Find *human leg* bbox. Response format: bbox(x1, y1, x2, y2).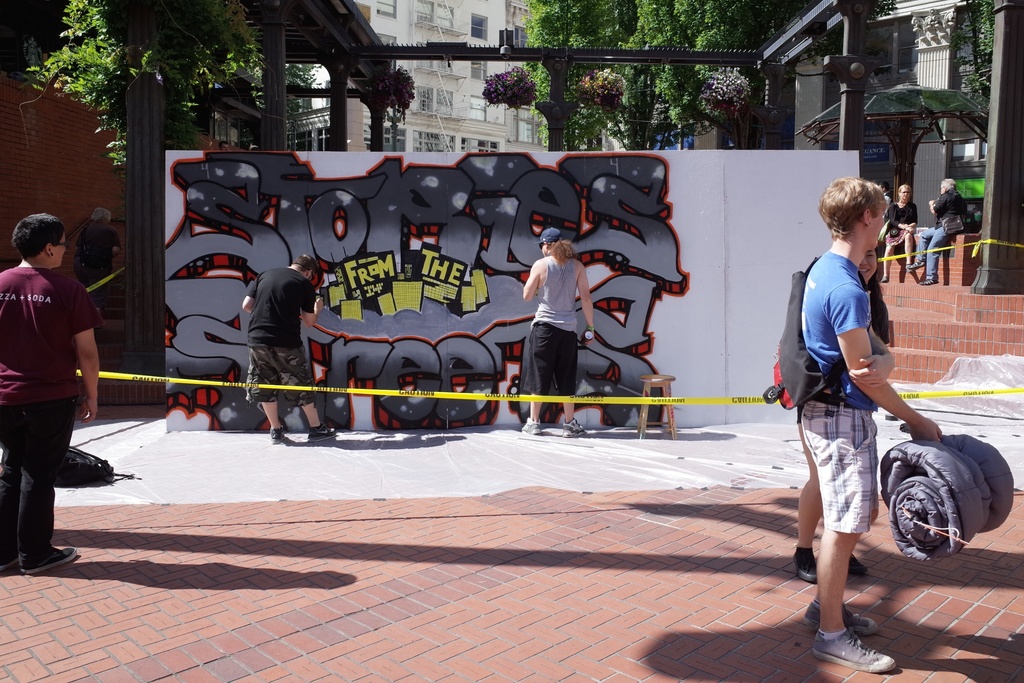
bbox(849, 555, 873, 580).
